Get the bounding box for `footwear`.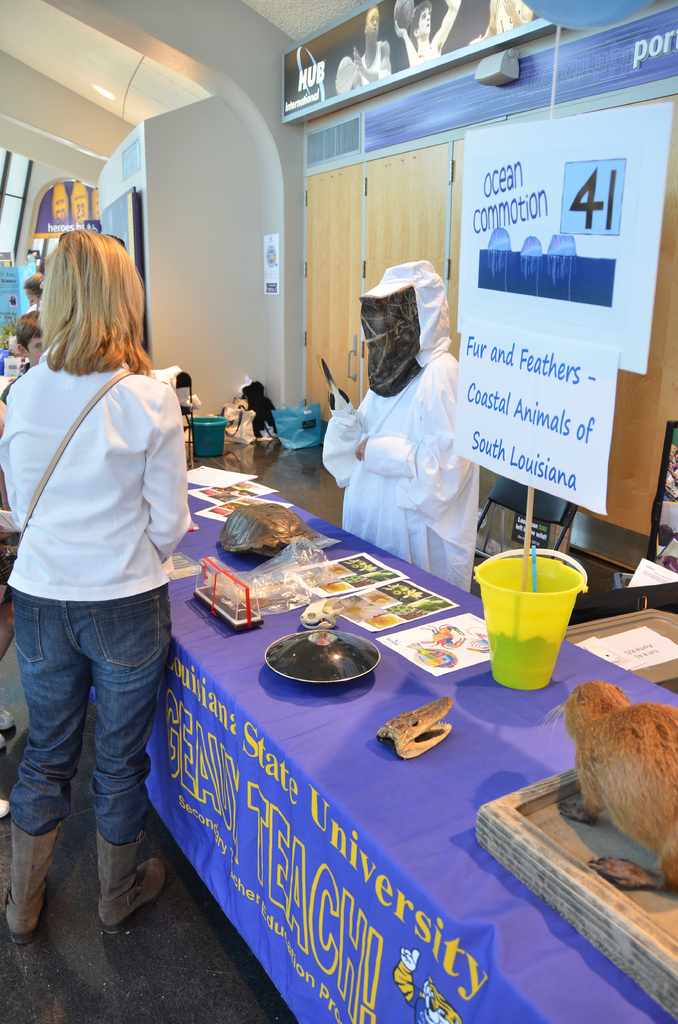
0,796,10,827.
